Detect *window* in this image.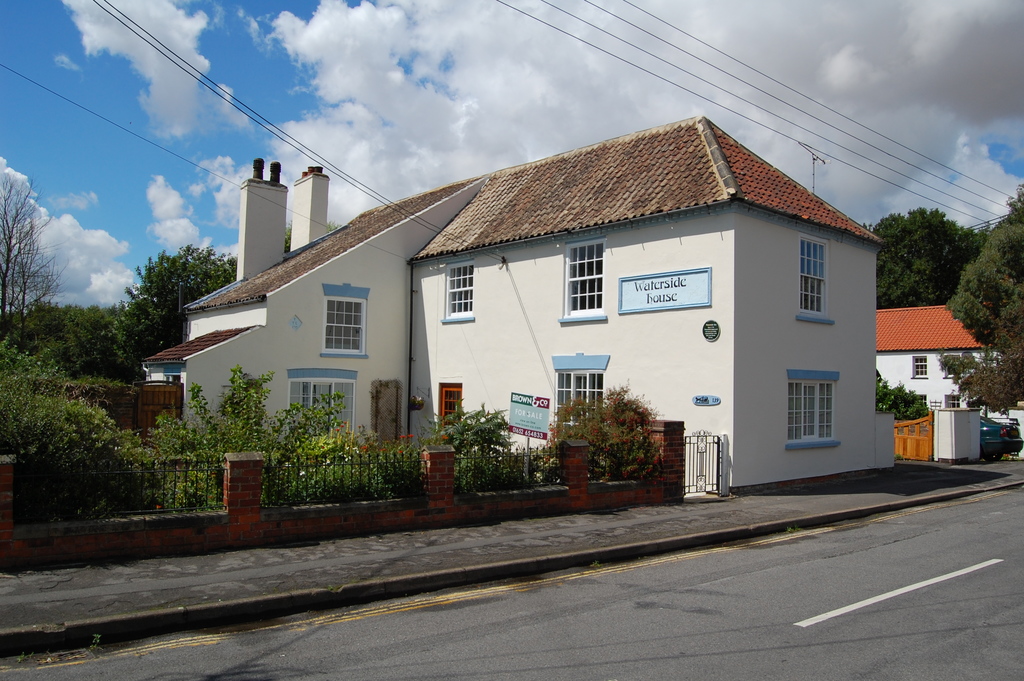
Detection: 321/281/369/358.
